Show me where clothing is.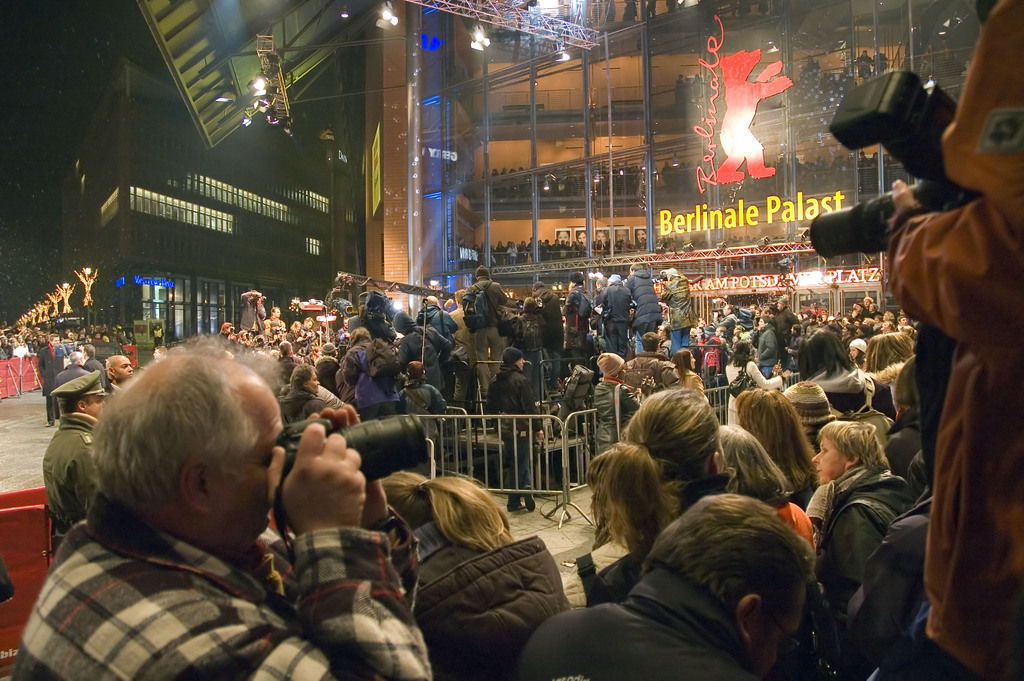
clothing is at {"left": 777, "top": 306, "right": 798, "bottom": 356}.
